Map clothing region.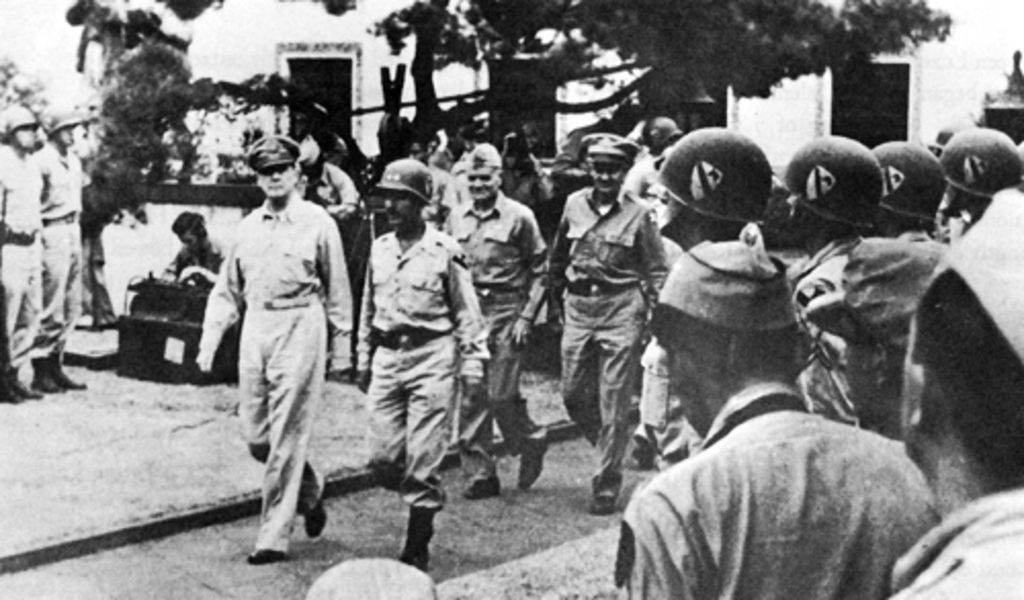
Mapped to <region>618, 381, 938, 598</region>.
